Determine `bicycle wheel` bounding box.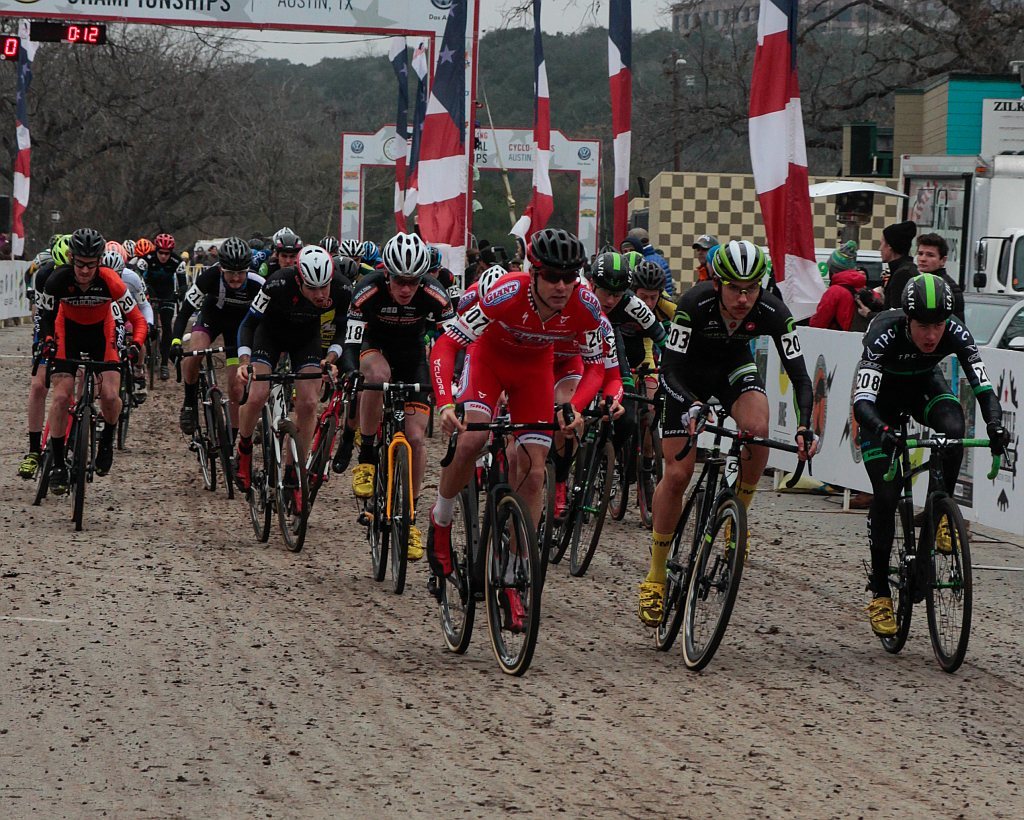
Determined: [x1=69, y1=409, x2=92, y2=531].
